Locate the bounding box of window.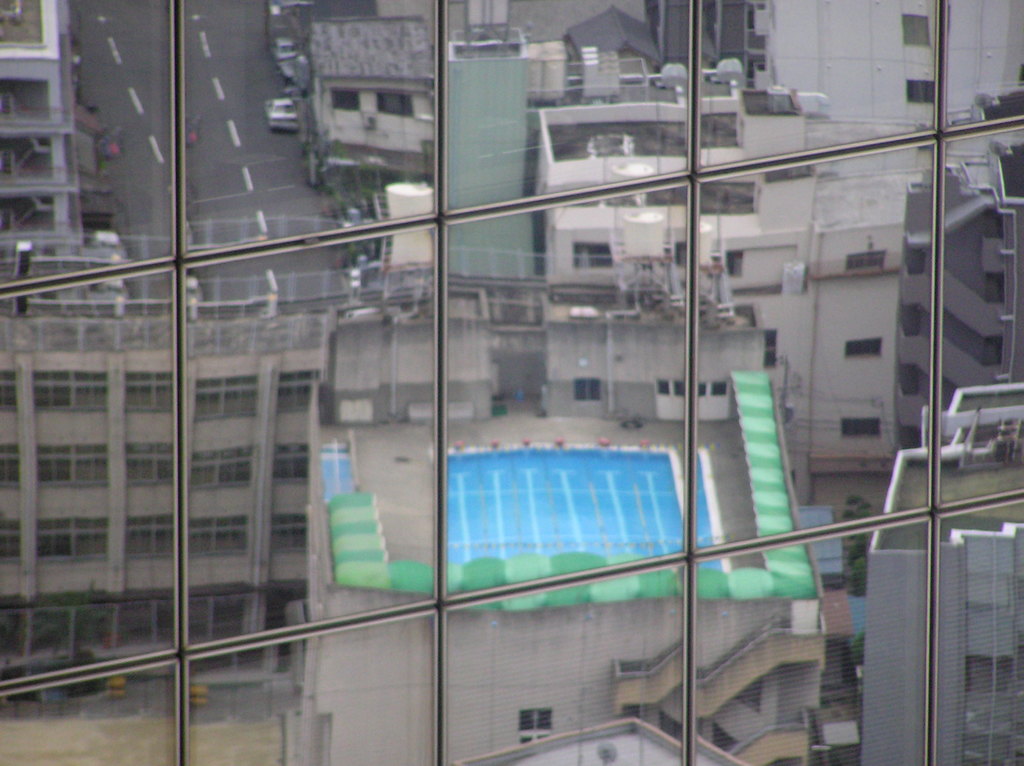
Bounding box: <bbox>36, 443, 108, 487</bbox>.
